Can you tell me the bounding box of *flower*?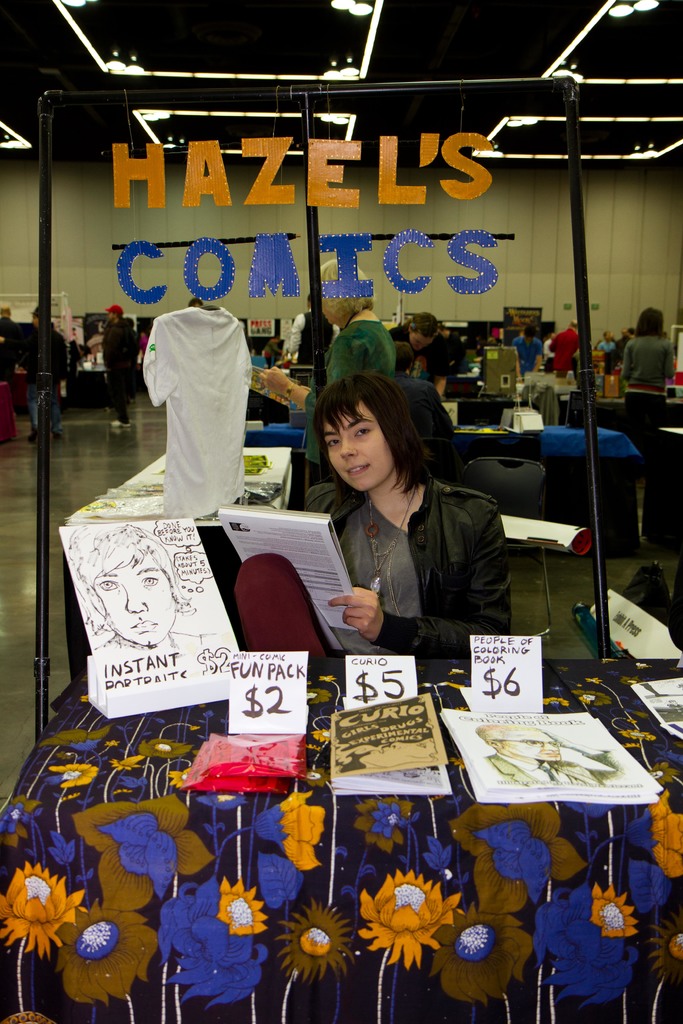
l=78, t=797, r=214, b=904.
